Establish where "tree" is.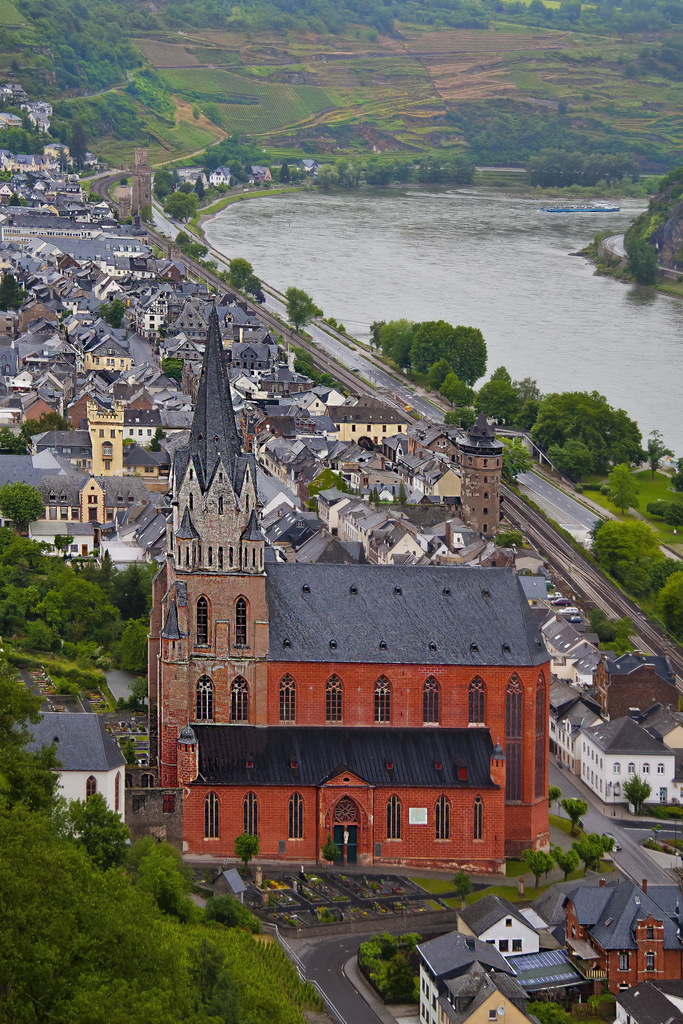
Established at box=[420, 348, 463, 398].
